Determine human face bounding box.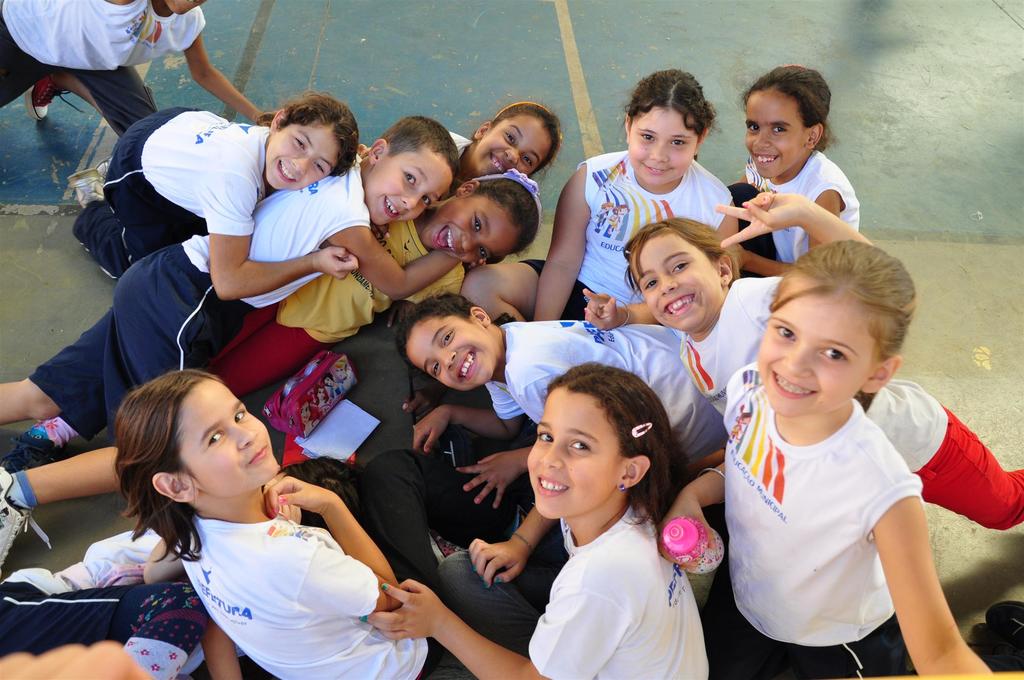
Determined: <box>264,129,336,191</box>.
